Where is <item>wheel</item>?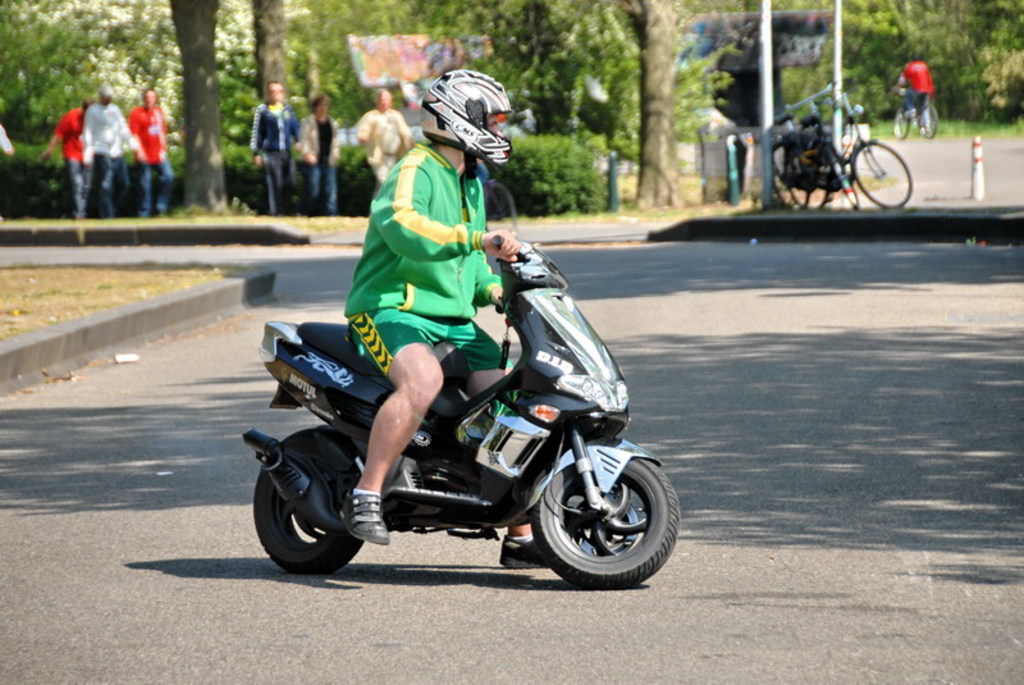
region(852, 140, 913, 209).
